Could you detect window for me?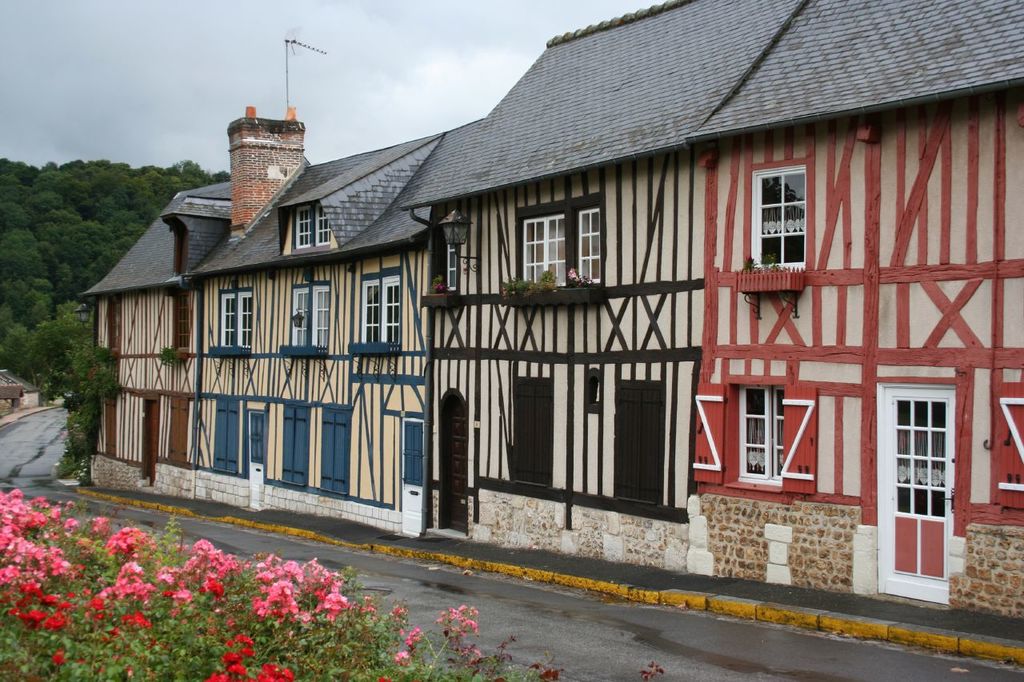
Detection result: Rect(322, 405, 353, 498).
